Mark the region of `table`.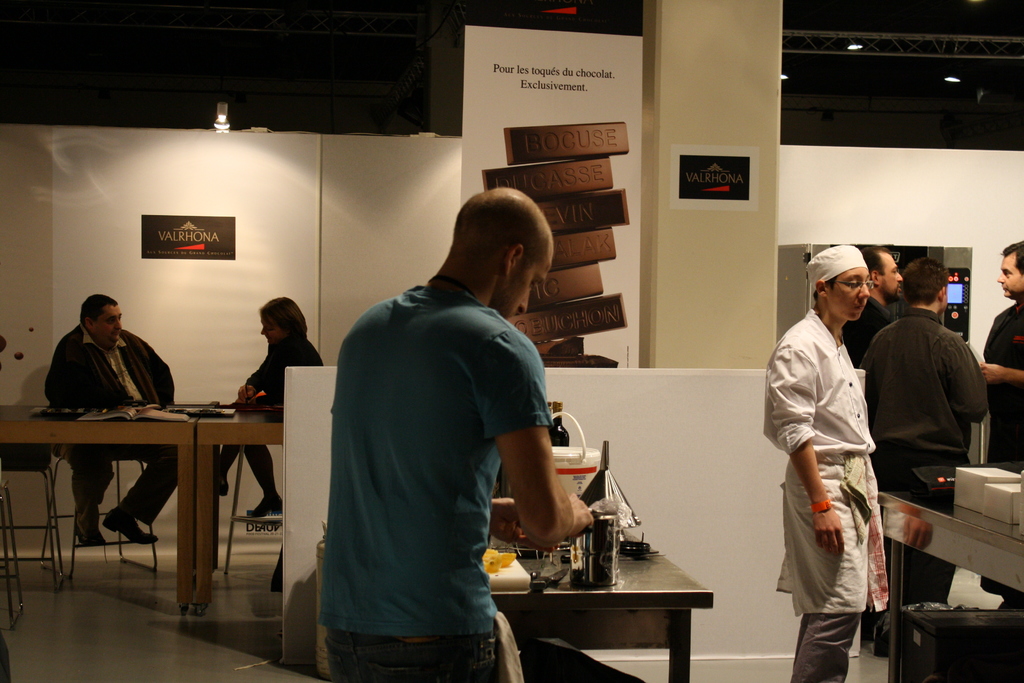
Region: crop(195, 402, 286, 618).
